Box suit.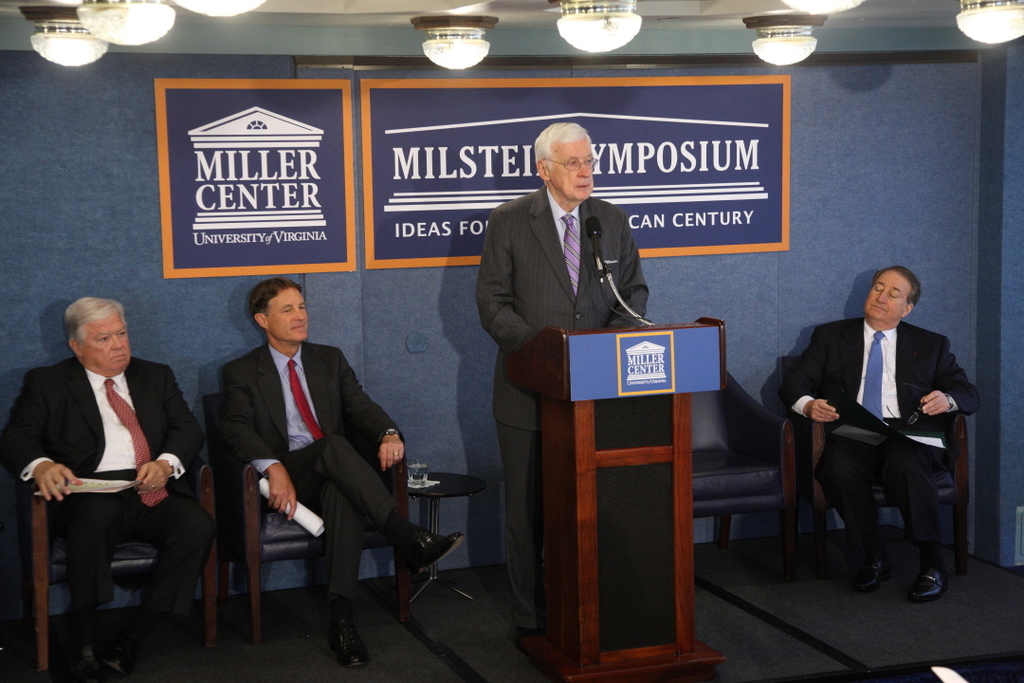
[left=2, top=351, right=214, bottom=637].
